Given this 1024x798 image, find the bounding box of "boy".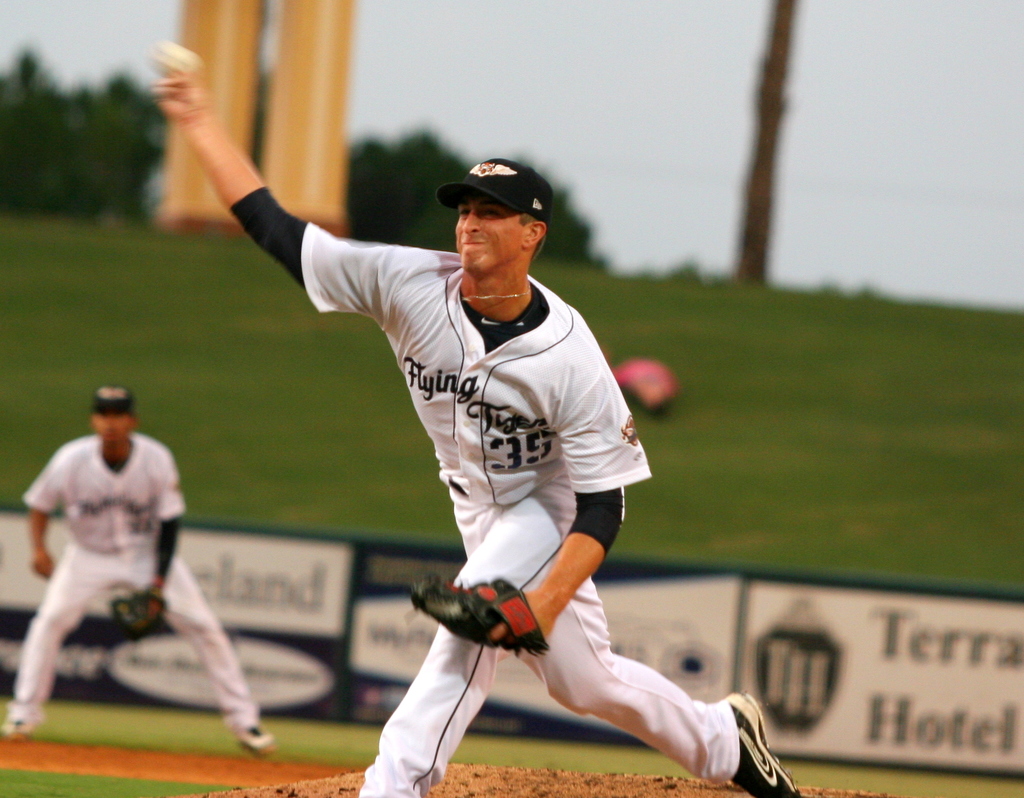
0:364:264:750.
